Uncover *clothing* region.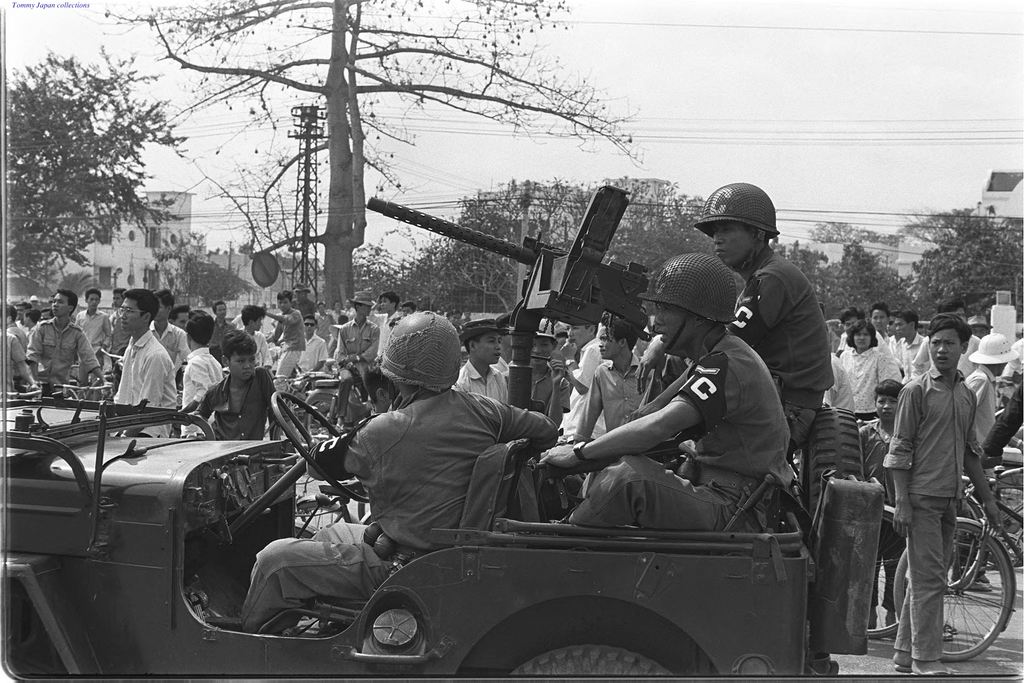
Uncovered: locate(560, 332, 781, 529).
